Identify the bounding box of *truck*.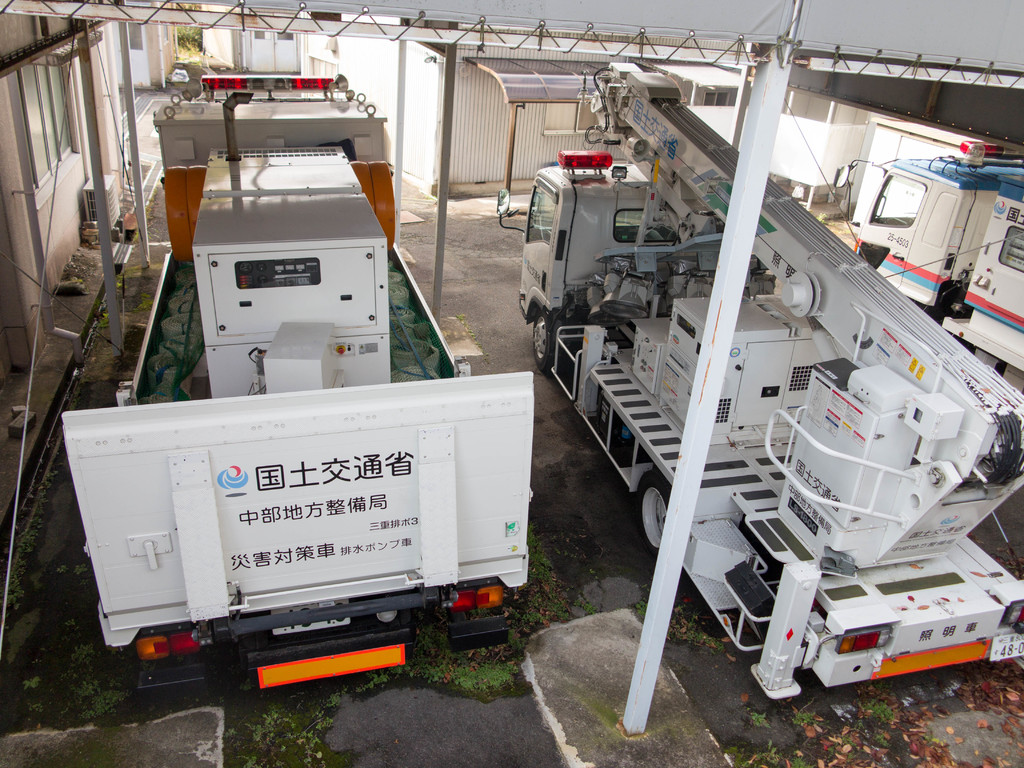
[left=61, top=74, right=535, bottom=699].
